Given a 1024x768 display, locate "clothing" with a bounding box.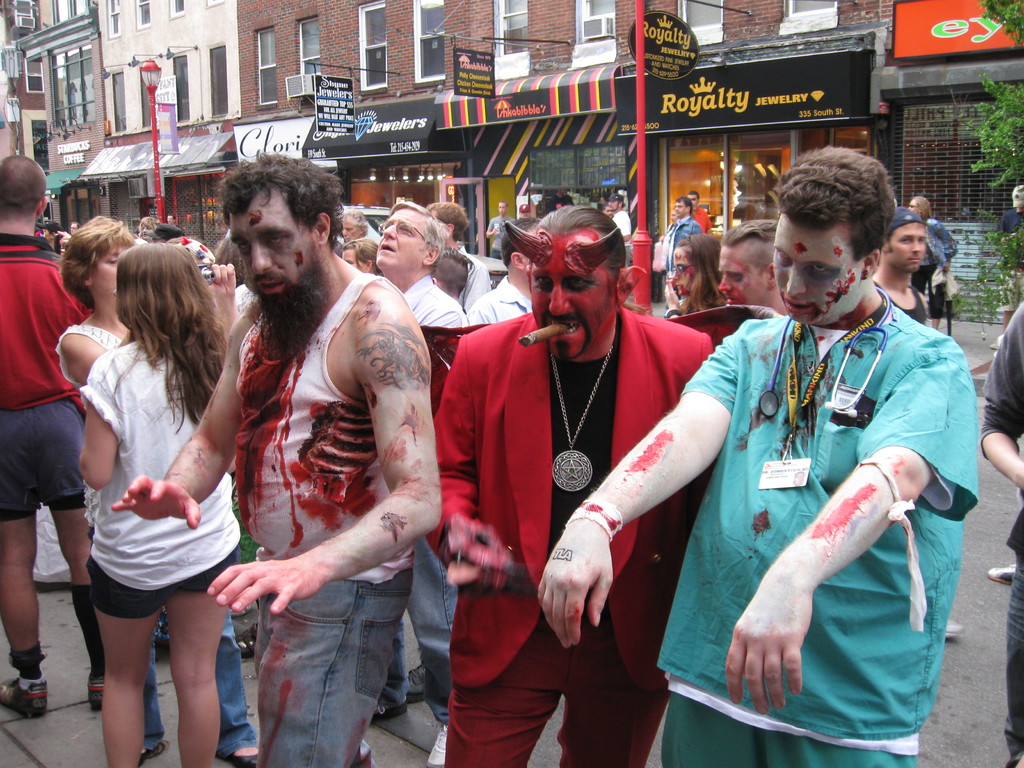
Located: <bbox>995, 209, 1023, 312</bbox>.
